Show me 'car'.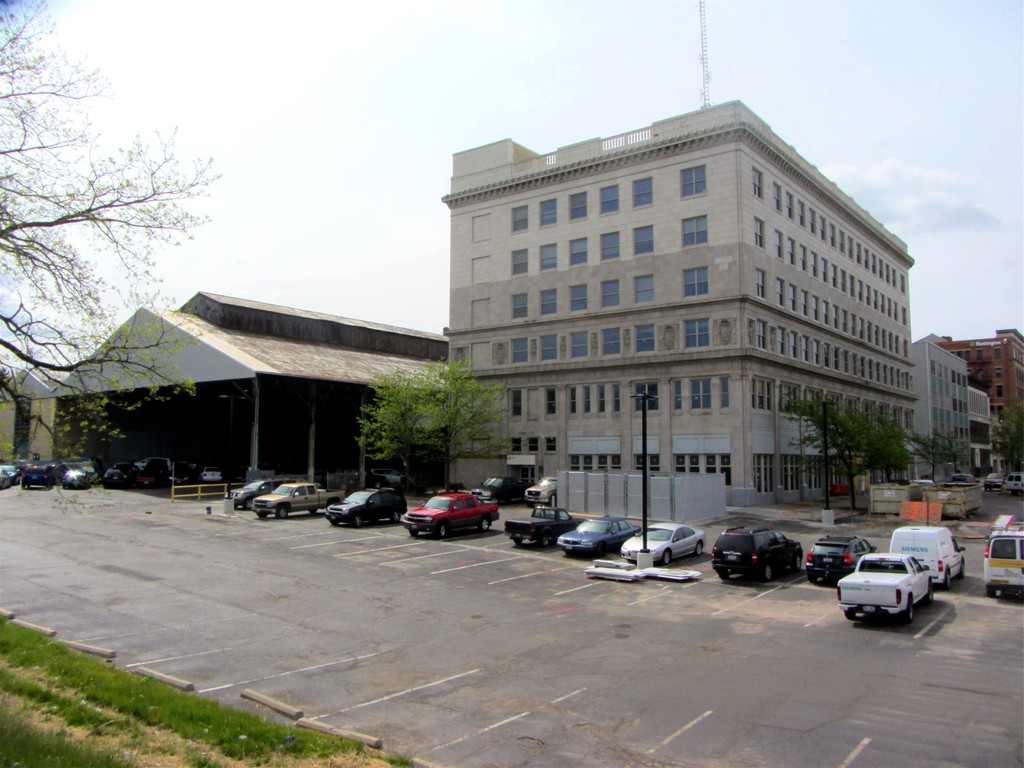
'car' is here: [left=620, top=520, right=706, bottom=569].
